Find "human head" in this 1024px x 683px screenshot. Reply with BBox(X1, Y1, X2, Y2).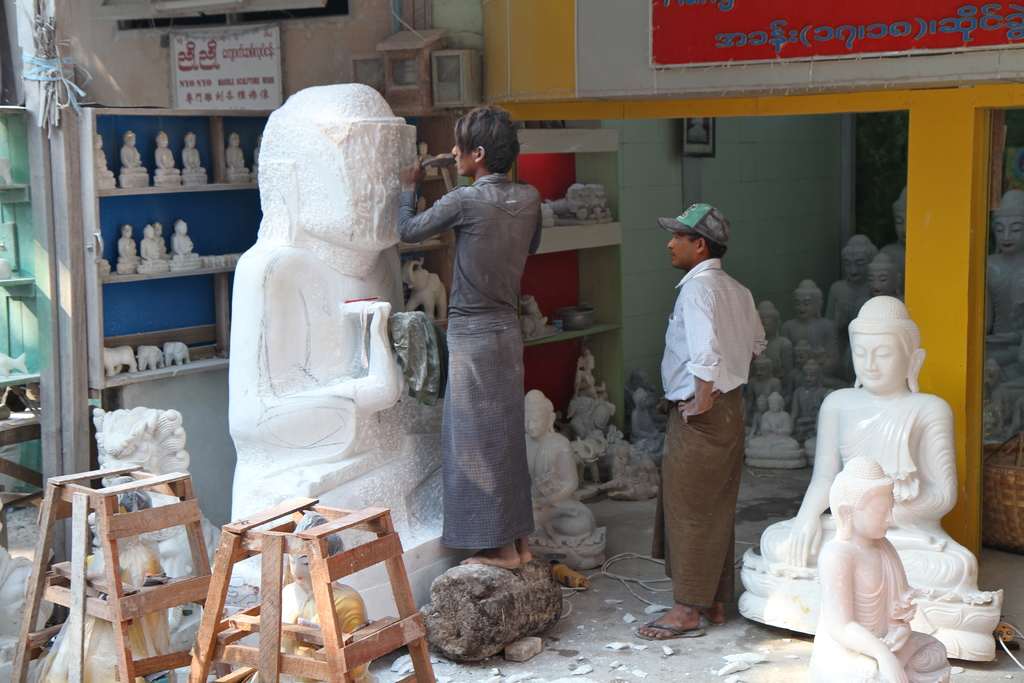
BBox(767, 390, 786, 411).
